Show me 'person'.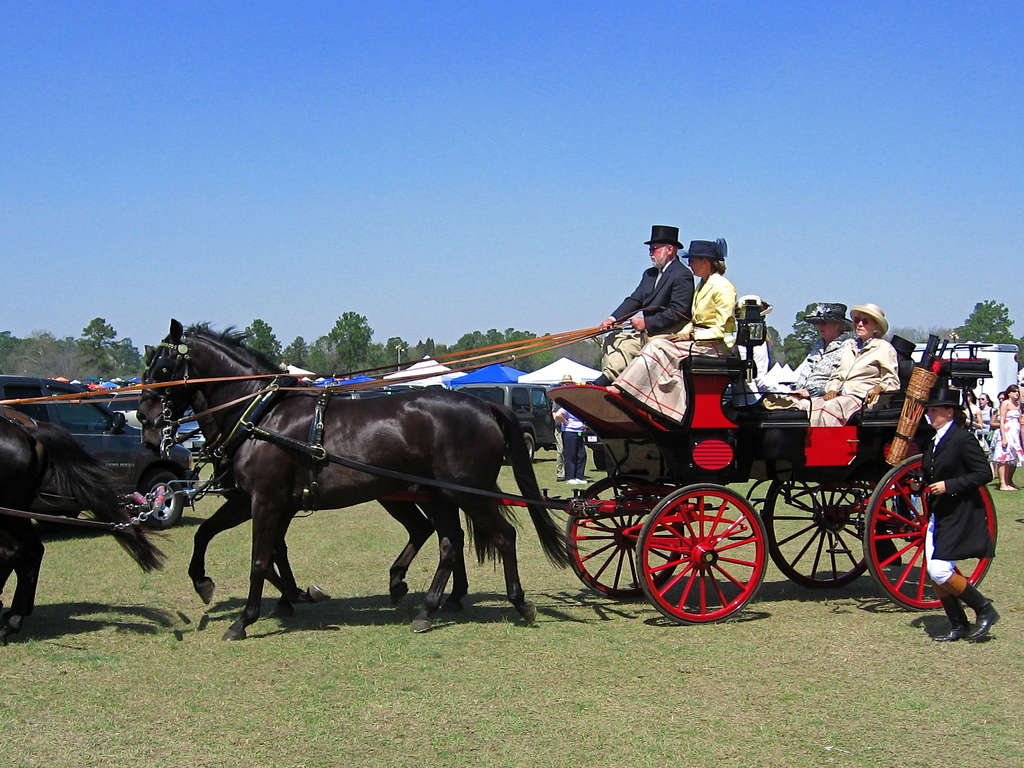
'person' is here: (left=912, top=392, right=1009, bottom=648).
